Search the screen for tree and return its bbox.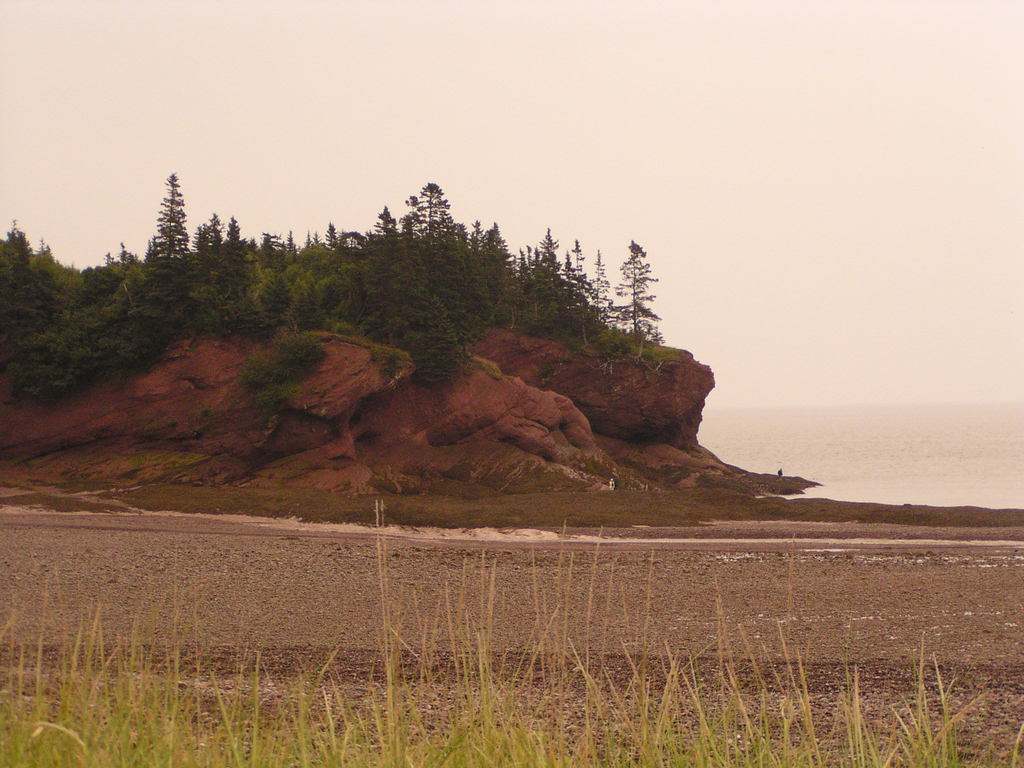
Found: 595,232,670,347.
